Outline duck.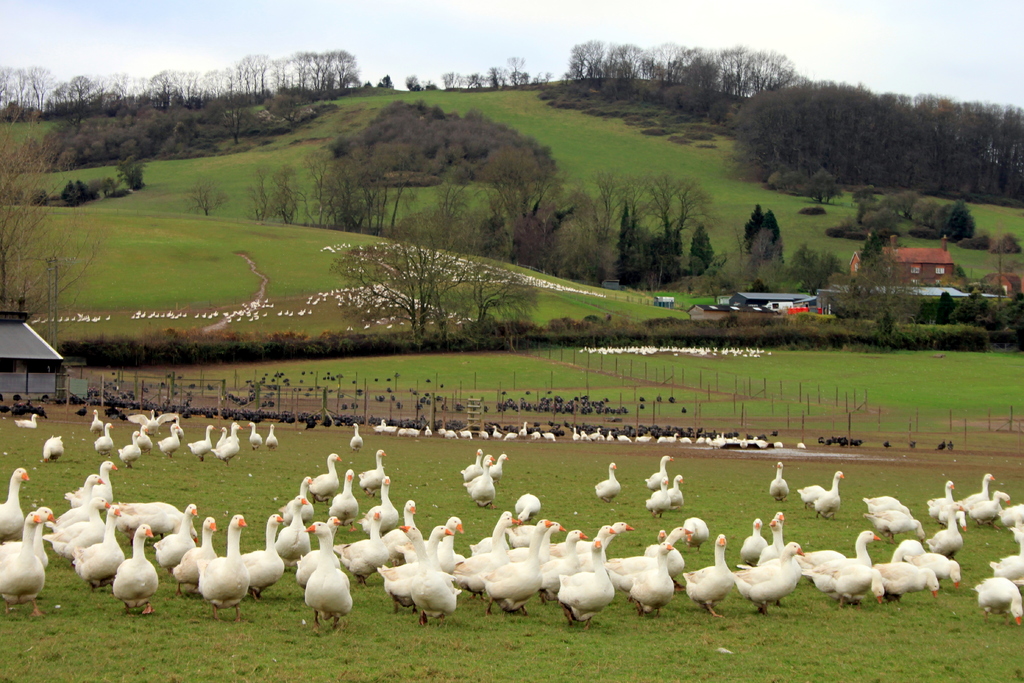
Outline: (488,425,501,440).
